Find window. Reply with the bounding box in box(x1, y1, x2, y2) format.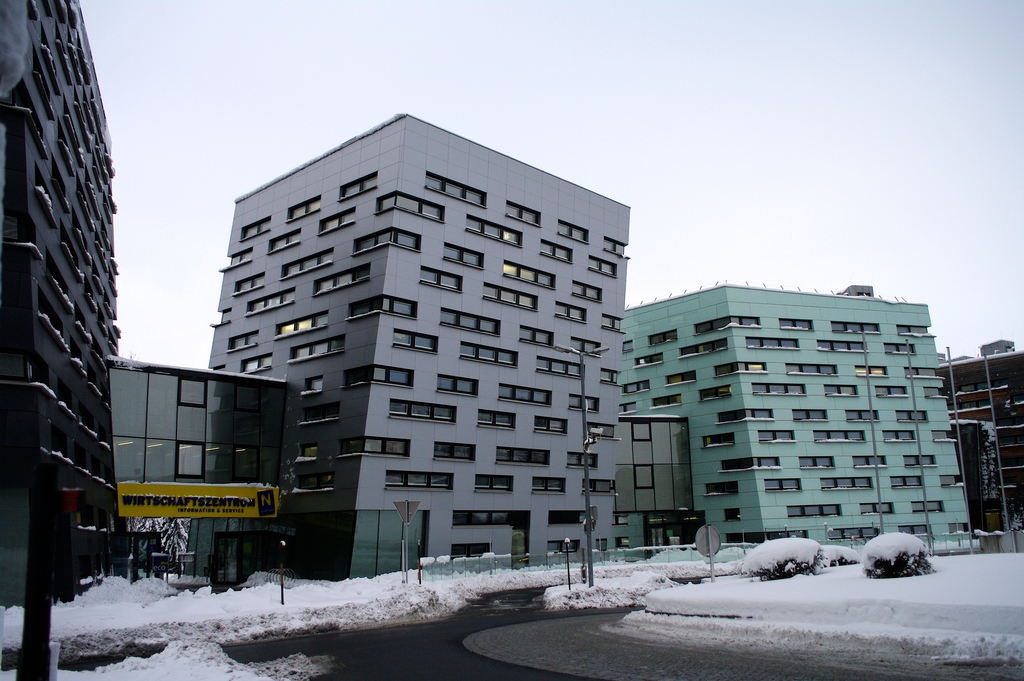
box(499, 384, 556, 404).
